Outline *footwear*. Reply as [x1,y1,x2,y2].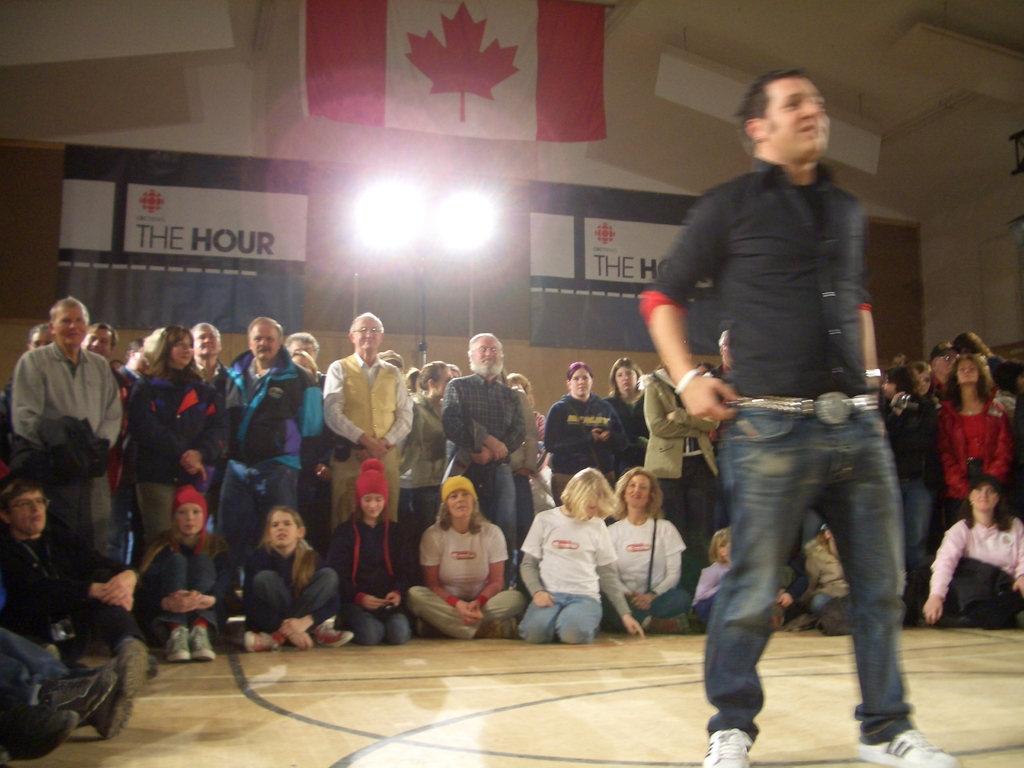
[0,707,79,762].
